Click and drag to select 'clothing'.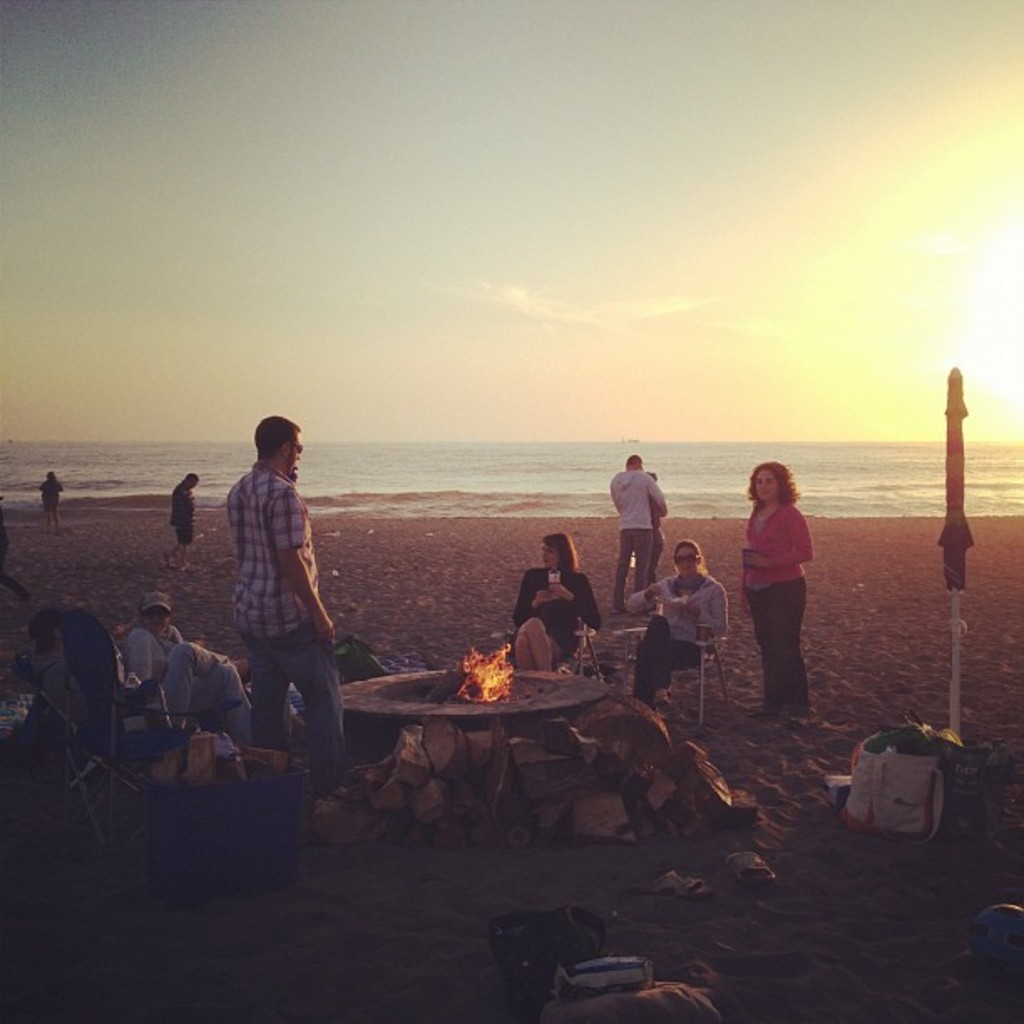
Selection: locate(37, 479, 62, 507).
